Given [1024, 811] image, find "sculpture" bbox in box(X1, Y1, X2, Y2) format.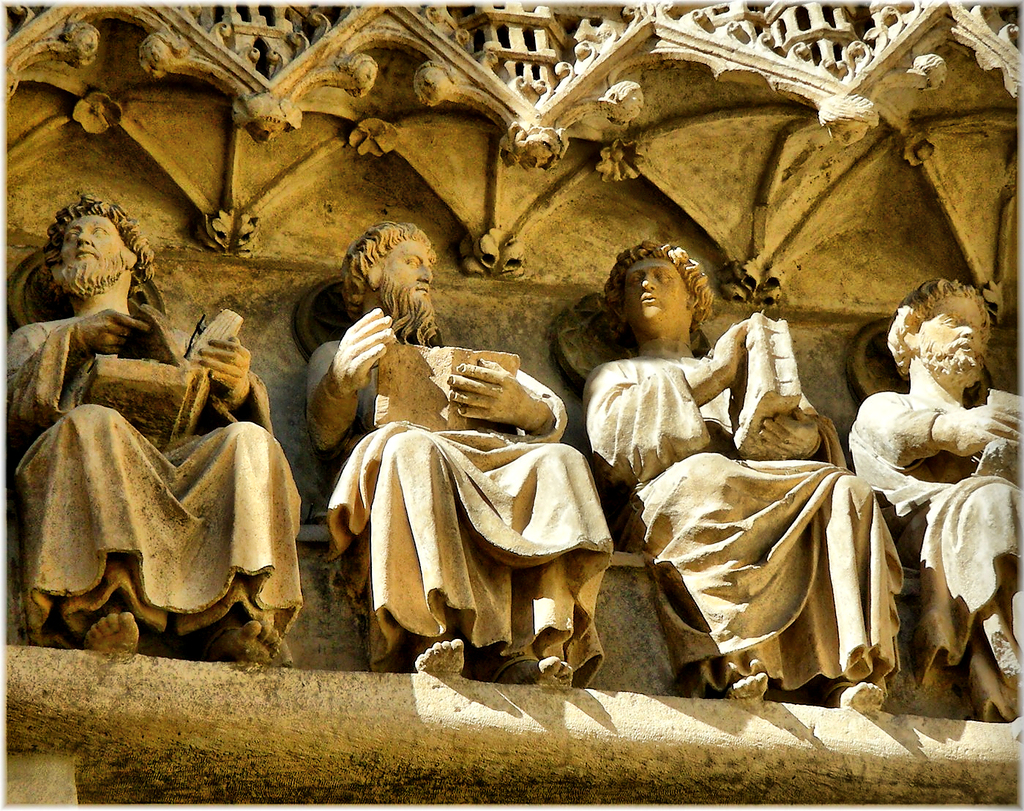
box(845, 274, 1023, 720).
